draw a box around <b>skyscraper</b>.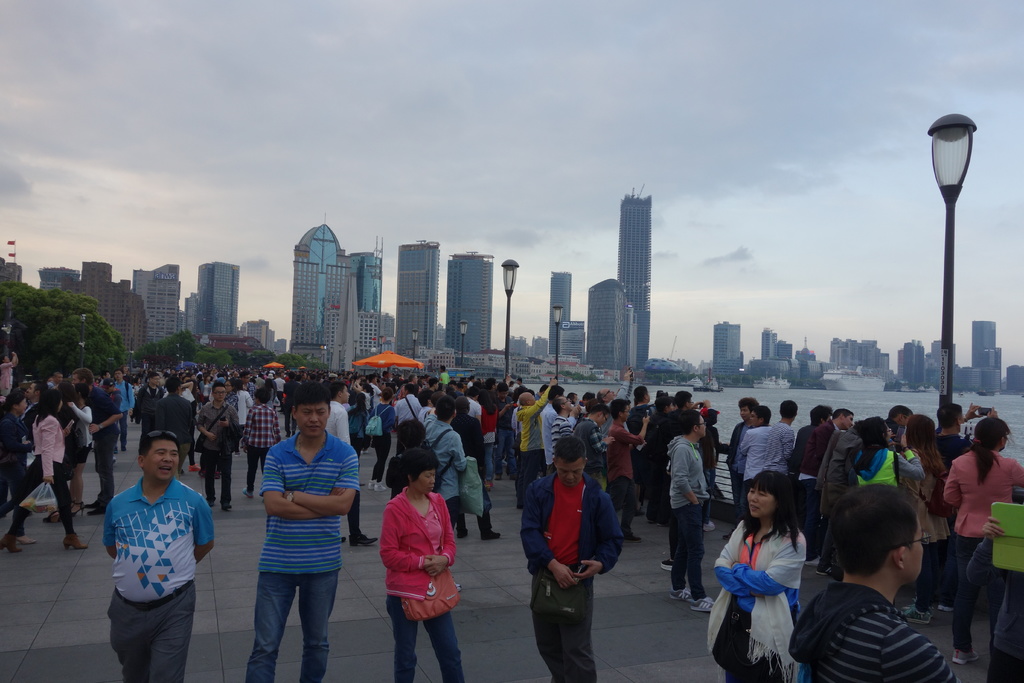
(595,172,681,397).
